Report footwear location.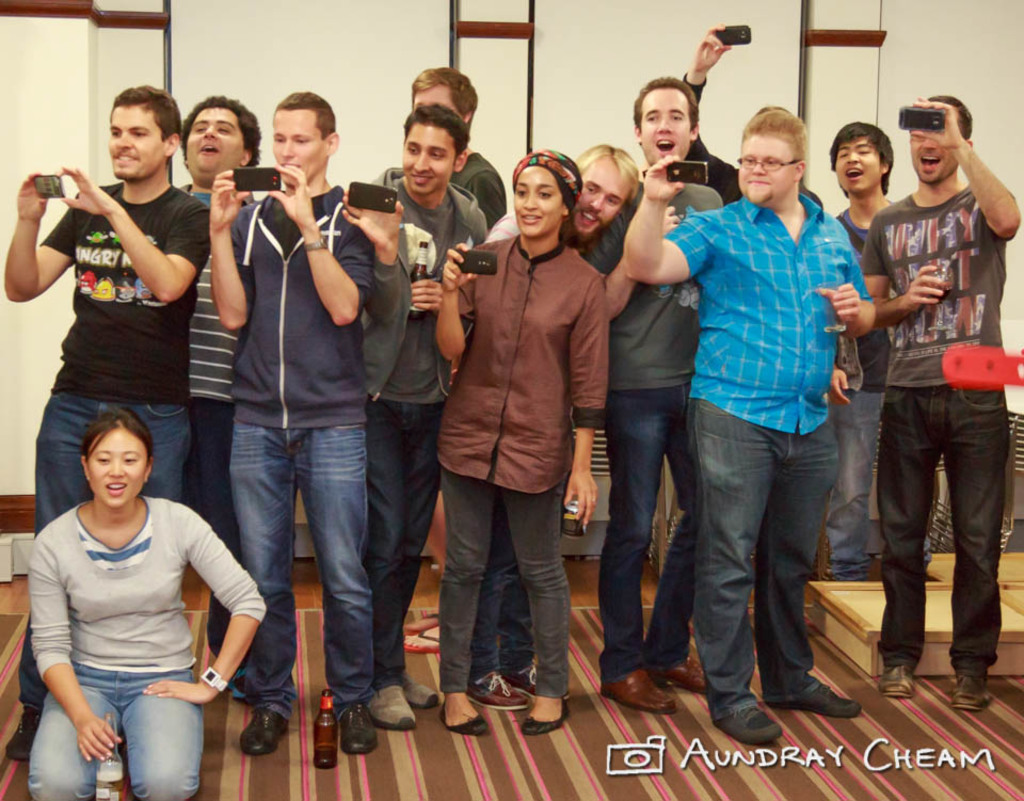
Report: detection(403, 671, 437, 708).
